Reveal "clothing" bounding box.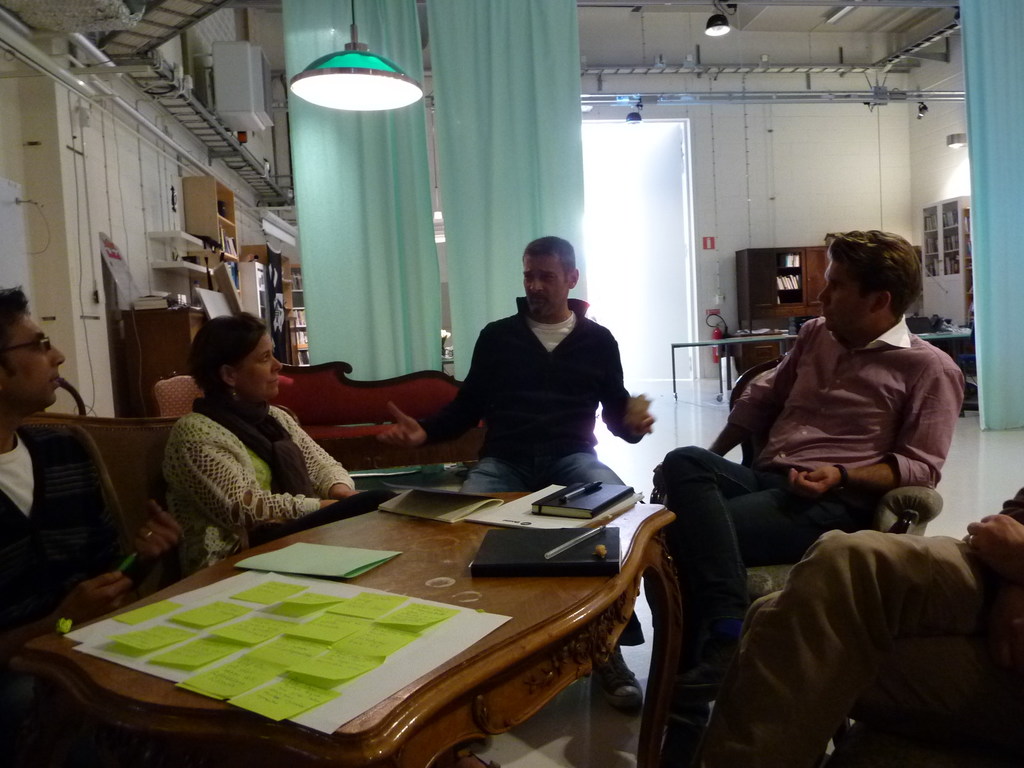
Revealed: locate(160, 405, 357, 548).
